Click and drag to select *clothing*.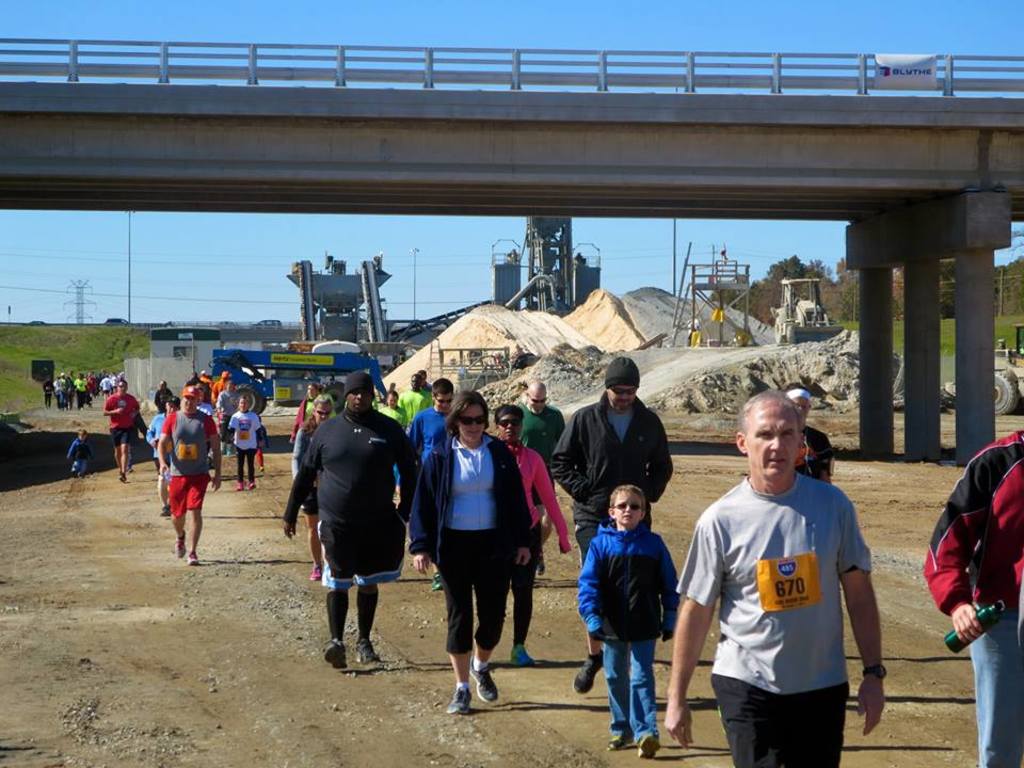
Selection: left=406, top=430, right=529, bottom=657.
